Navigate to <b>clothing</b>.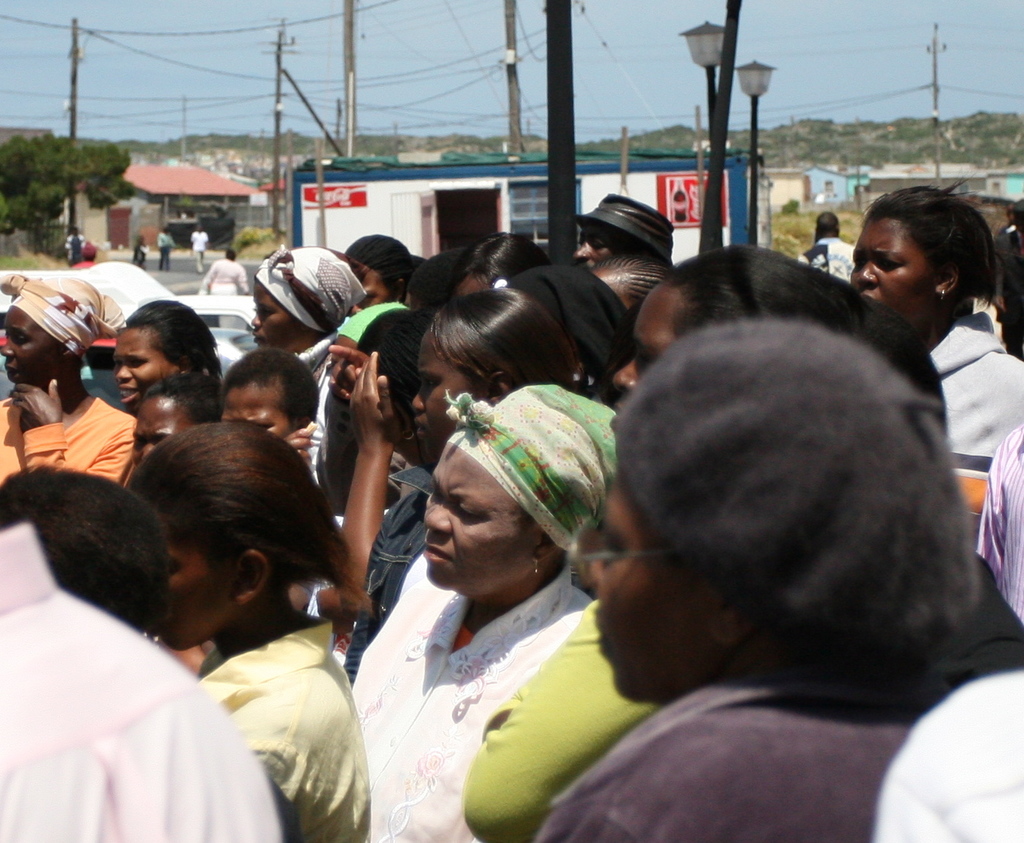
Navigation target: l=190, t=597, r=367, b=832.
